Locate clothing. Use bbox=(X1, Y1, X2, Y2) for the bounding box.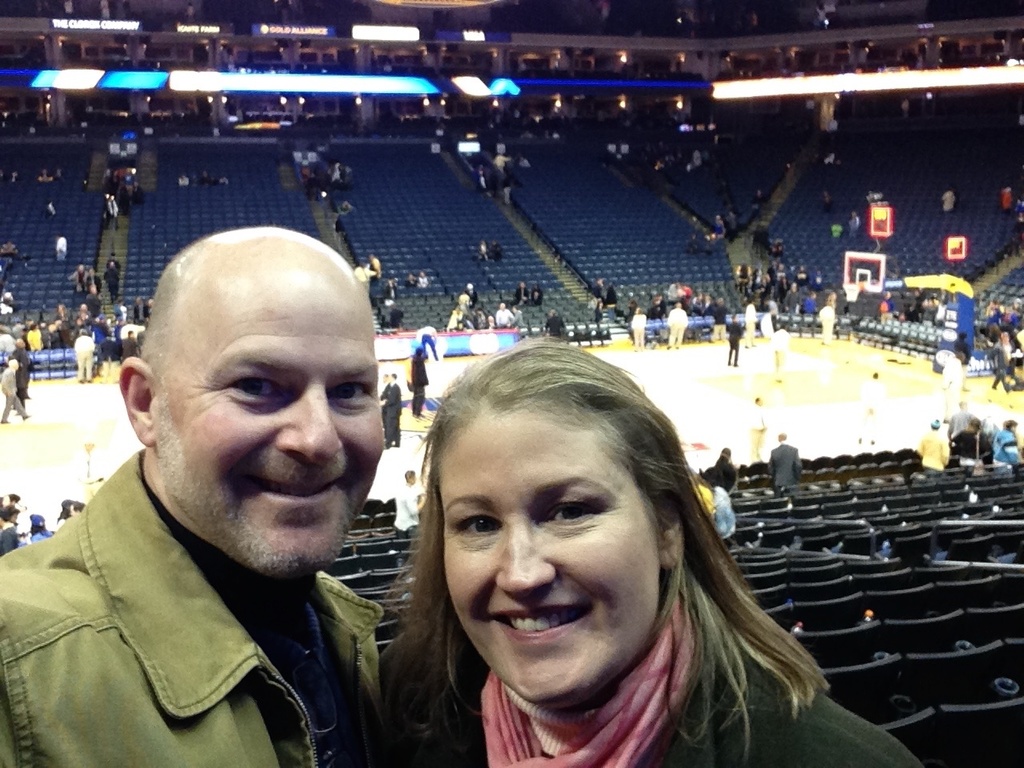
bbox=(665, 306, 689, 347).
